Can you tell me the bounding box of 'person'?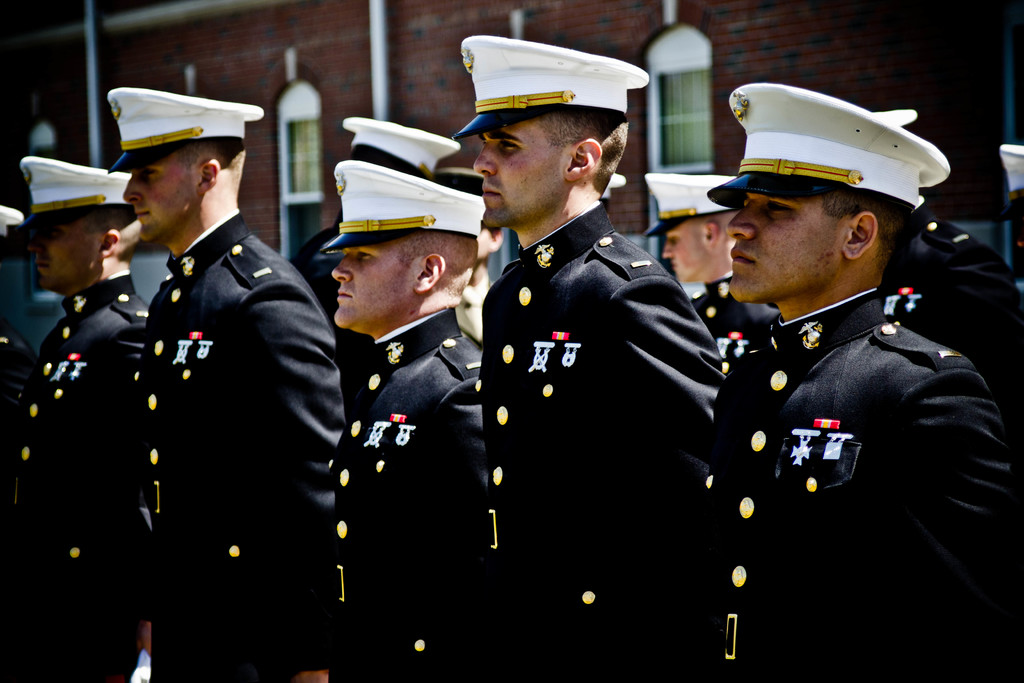
(x1=652, y1=172, x2=783, y2=402).
